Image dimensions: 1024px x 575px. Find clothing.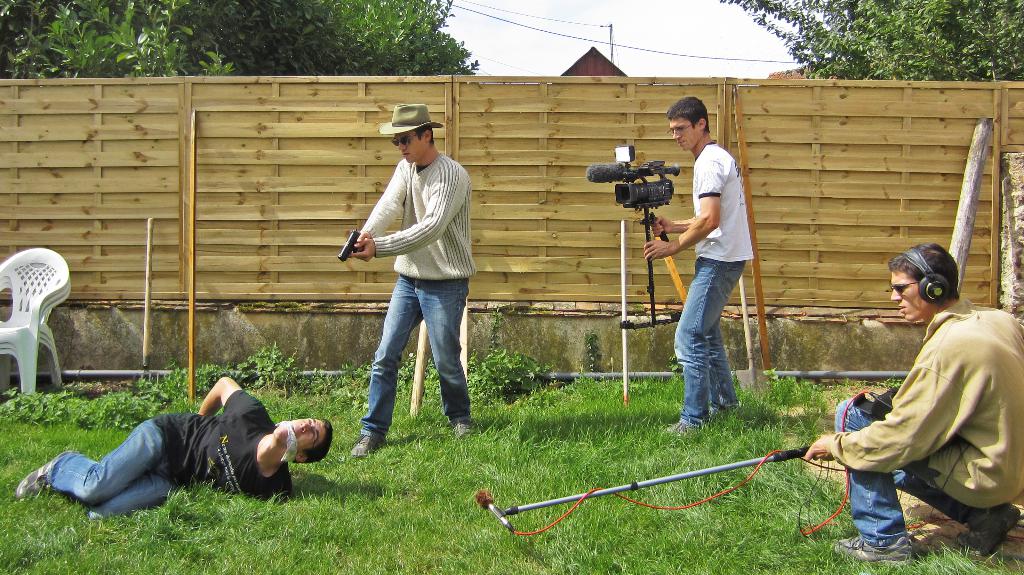
37,390,273,520.
